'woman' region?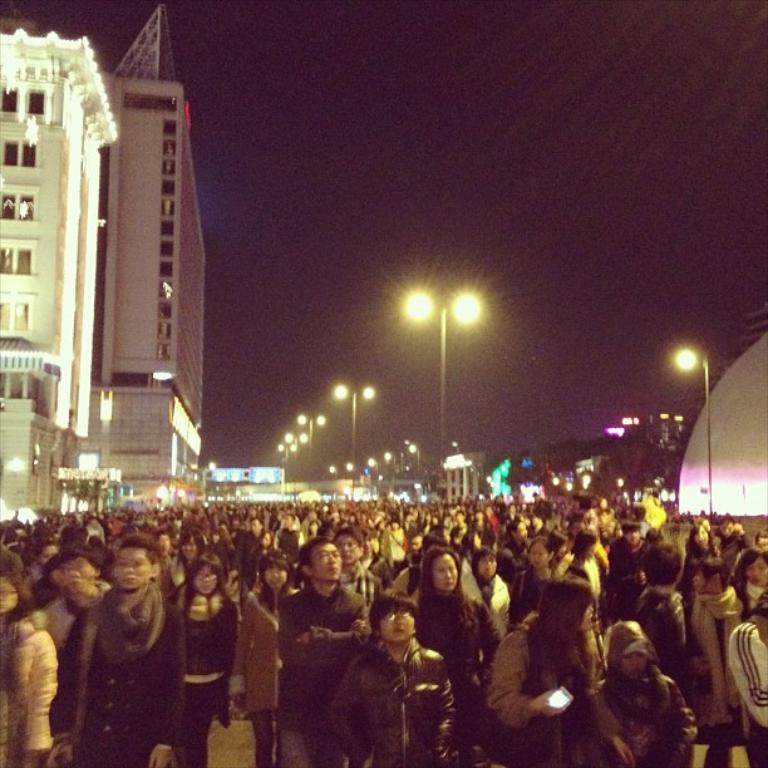
(166, 557, 245, 767)
